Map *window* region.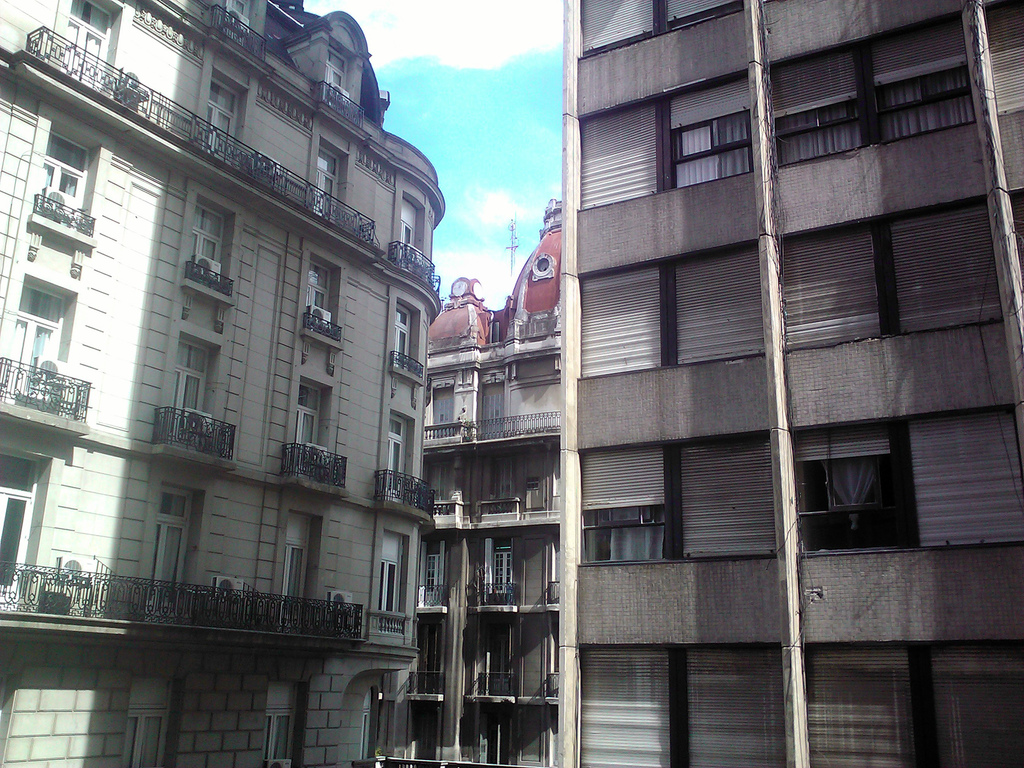
Mapped to bbox(304, 263, 340, 346).
